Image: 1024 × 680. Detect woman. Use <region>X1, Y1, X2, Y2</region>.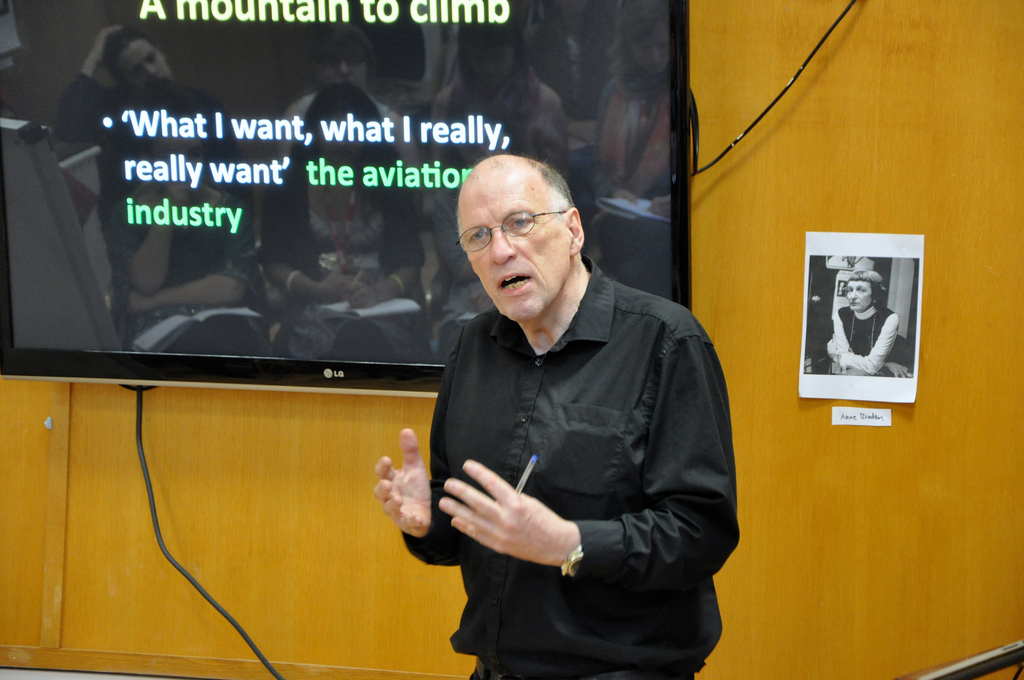
<region>257, 85, 426, 362</region>.
